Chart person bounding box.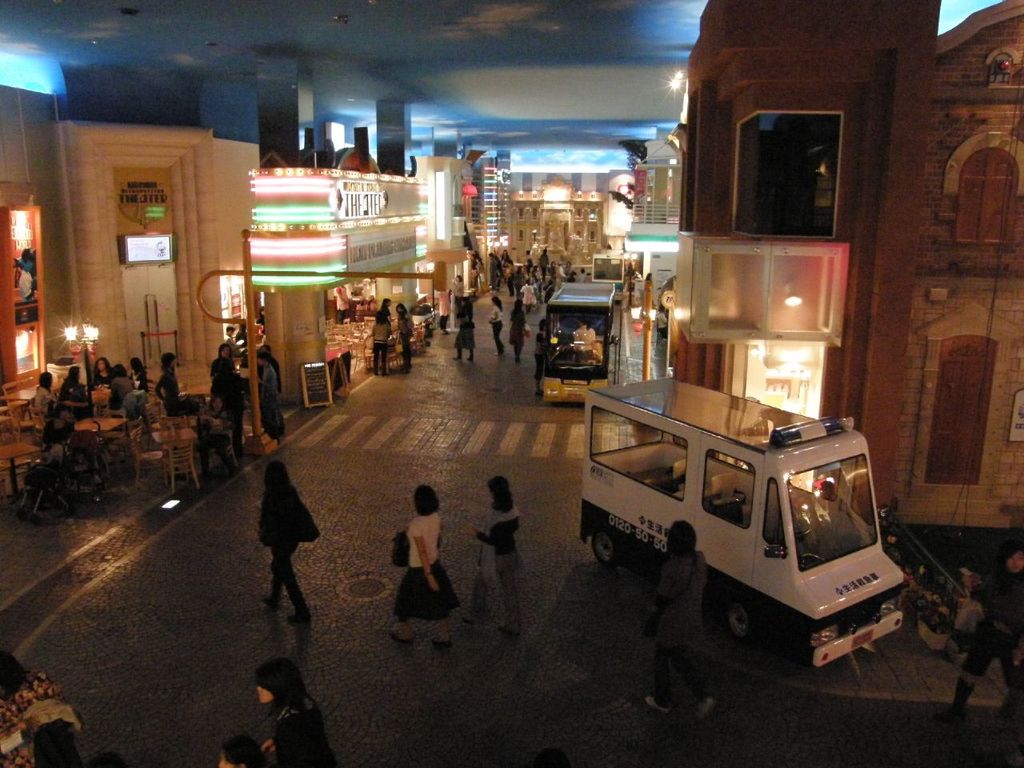
Charted: bbox=[646, 520, 718, 722].
